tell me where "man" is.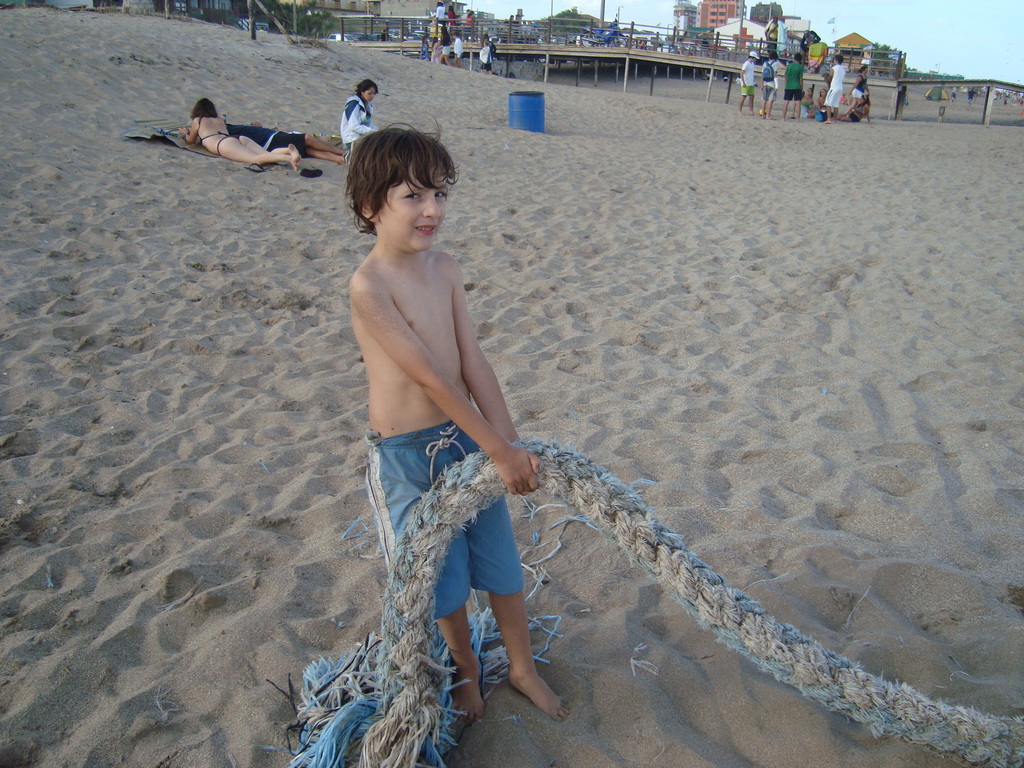
"man" is at [left=739, top=49, right=757, bottom=116].
